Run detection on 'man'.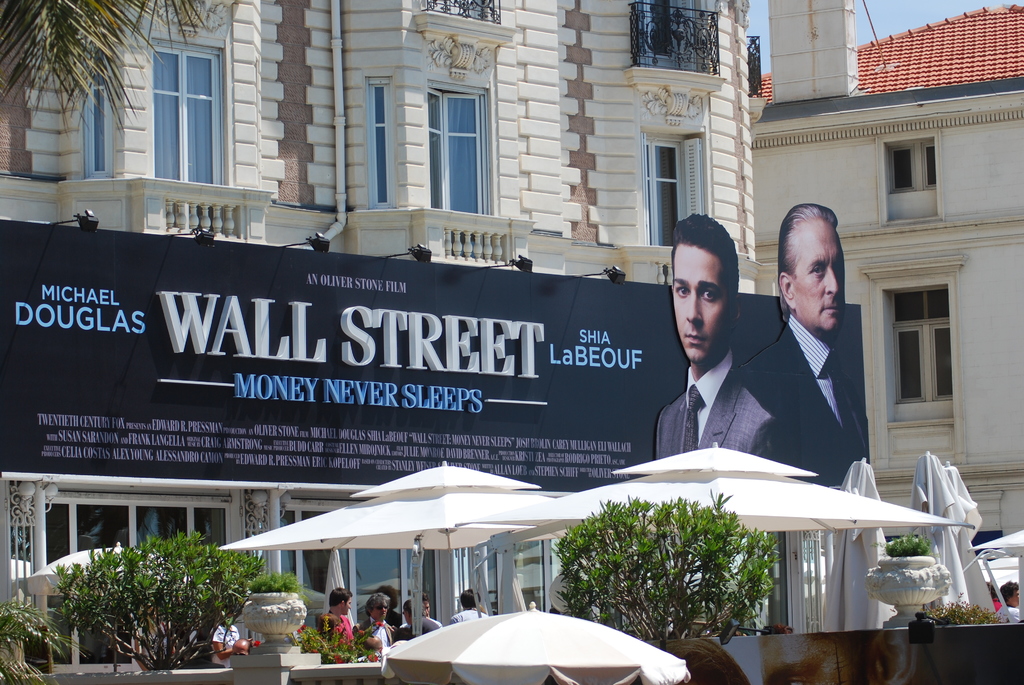
Result: (x1=316, y1=584, x2=355, y2=665).
